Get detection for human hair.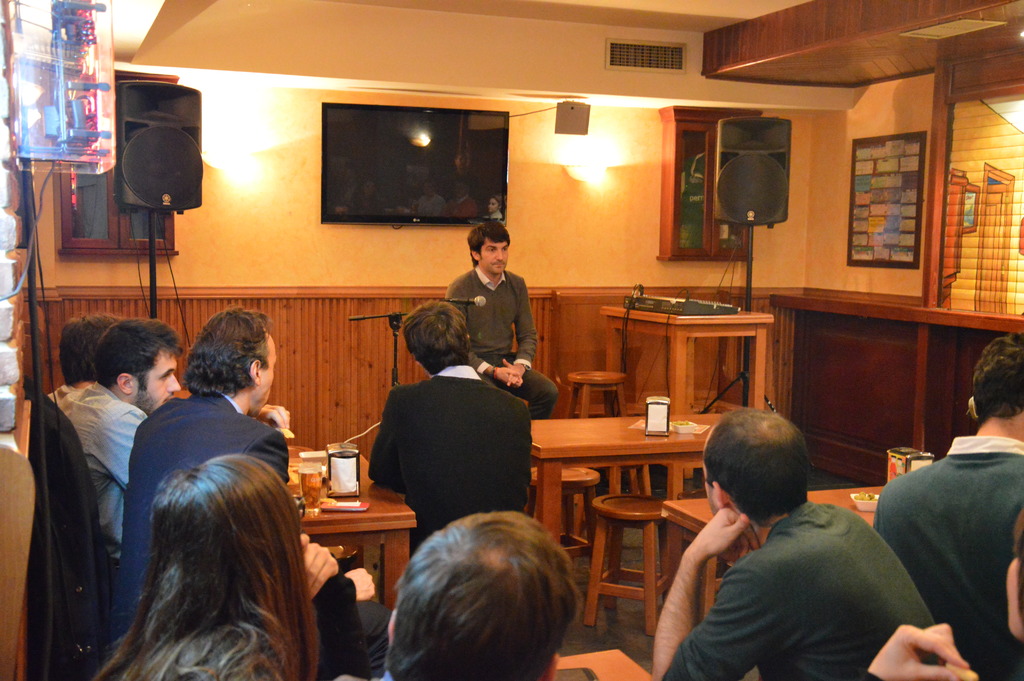
Detection: [x1=94, y1=455, x2=320, y2=680].
